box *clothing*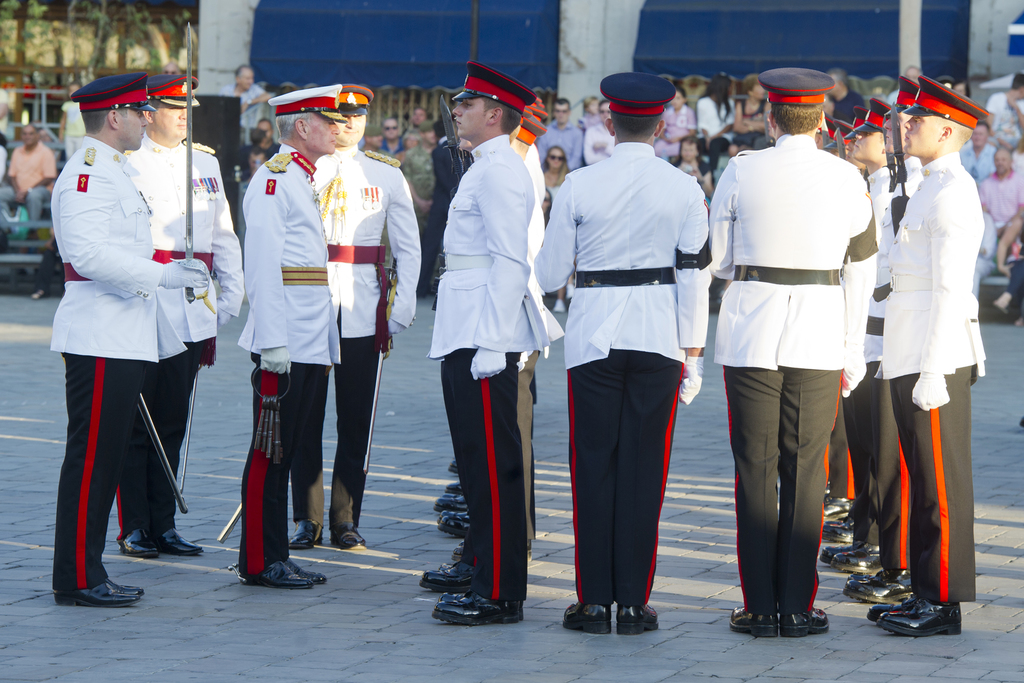
x1=429, y1=125, x2=545, y2=597
